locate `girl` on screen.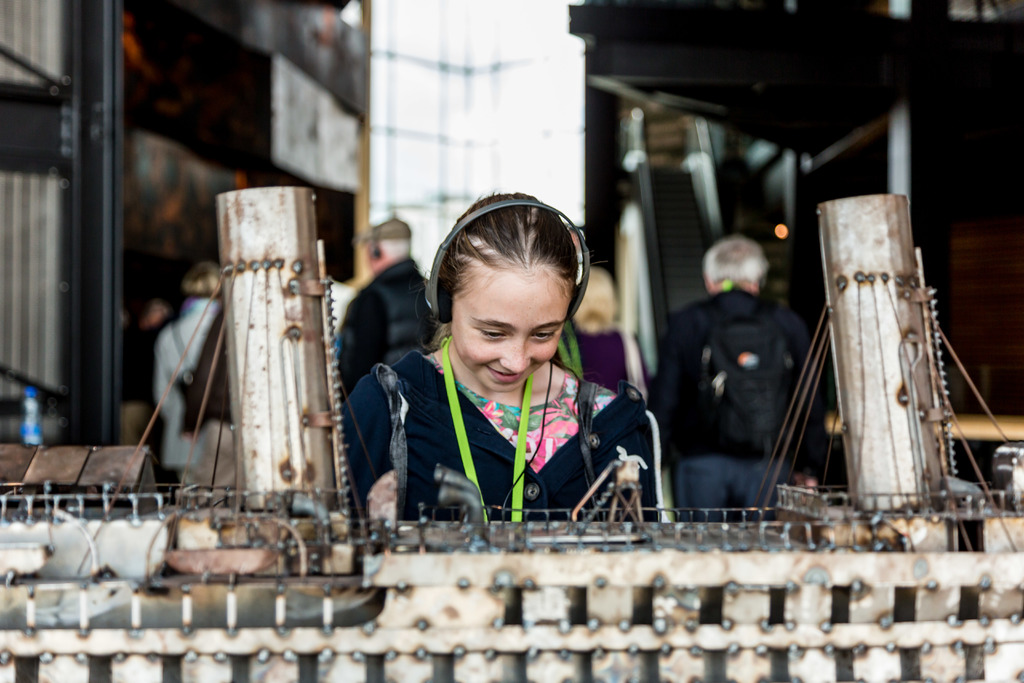
On screen at (left=335, top=185, right=660, bottom=524).
